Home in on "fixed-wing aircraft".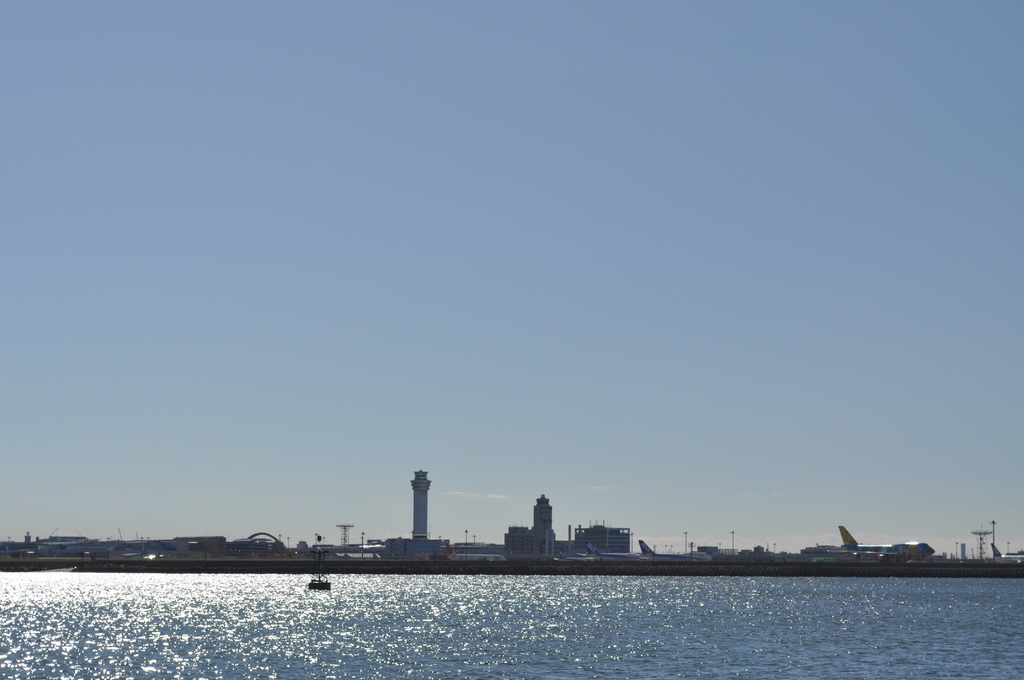
Homed in at bbox=(821, 527, 942, 562).
